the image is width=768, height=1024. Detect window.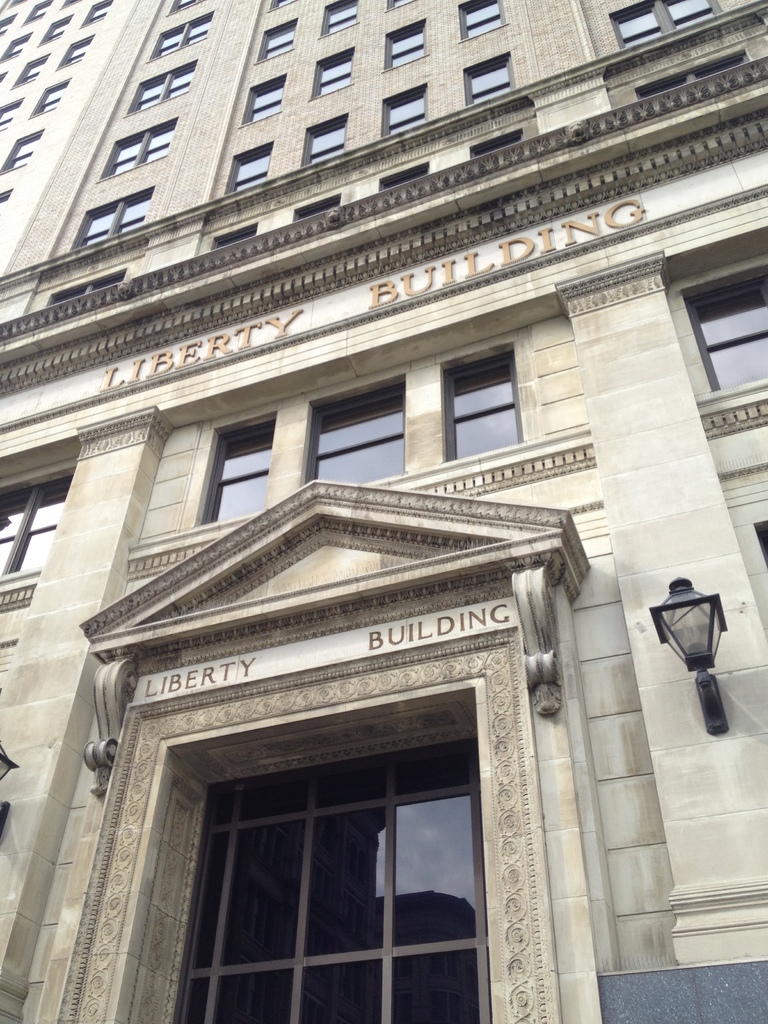
Detection: BBox(59, 35, 93, 69).
